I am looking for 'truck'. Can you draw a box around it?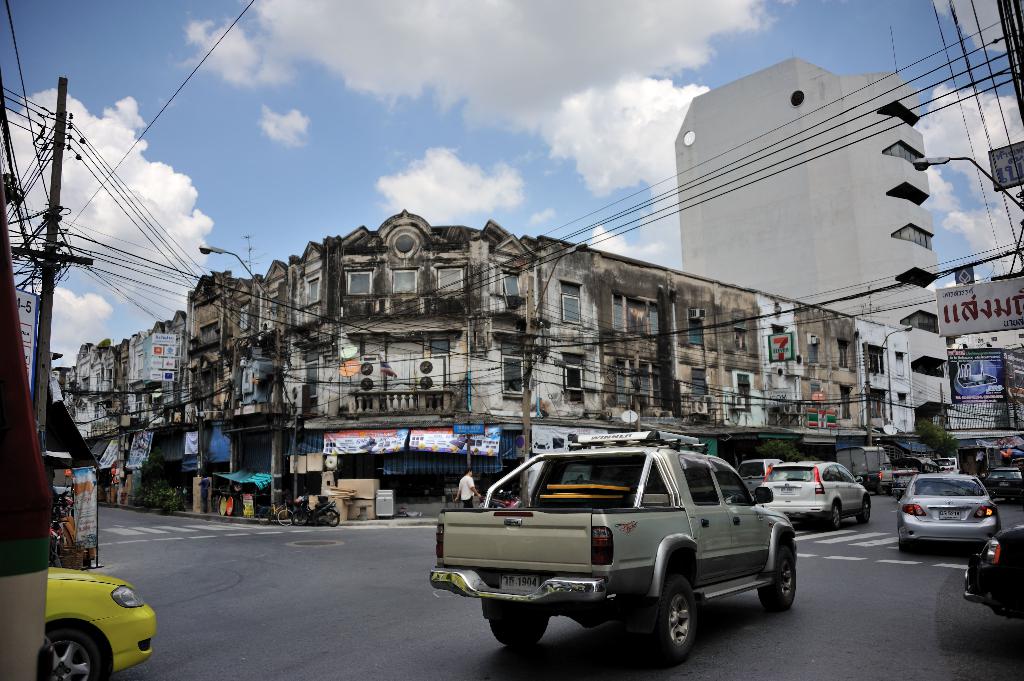
Sure, the bounding box is 418/441/833/660.
